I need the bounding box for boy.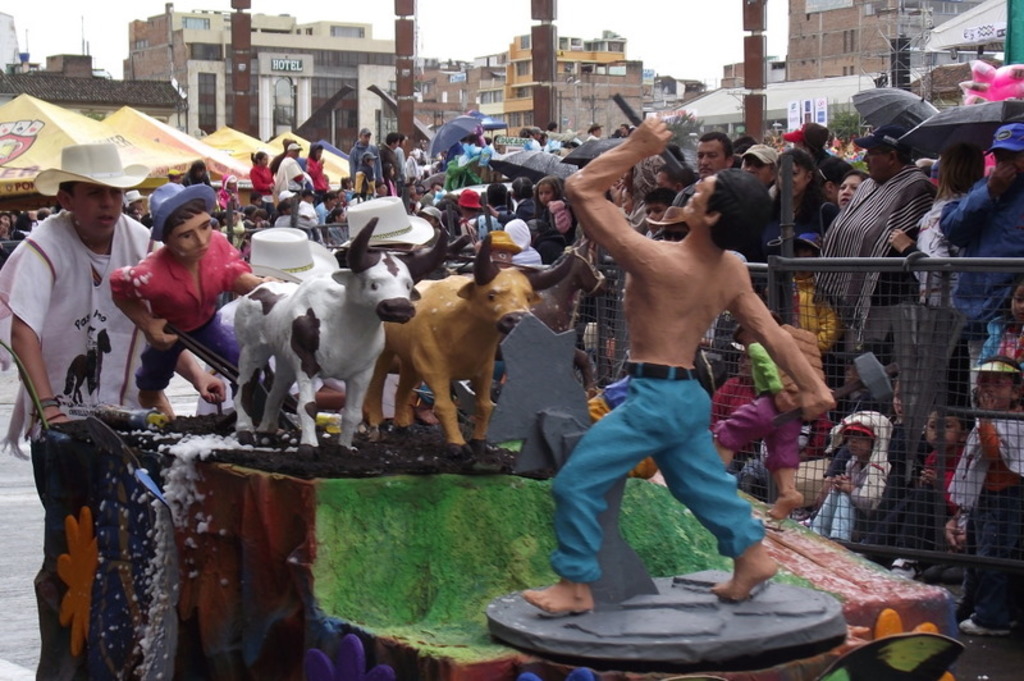
Here it is: (left=856, top=408, right=968, bottom=575).
